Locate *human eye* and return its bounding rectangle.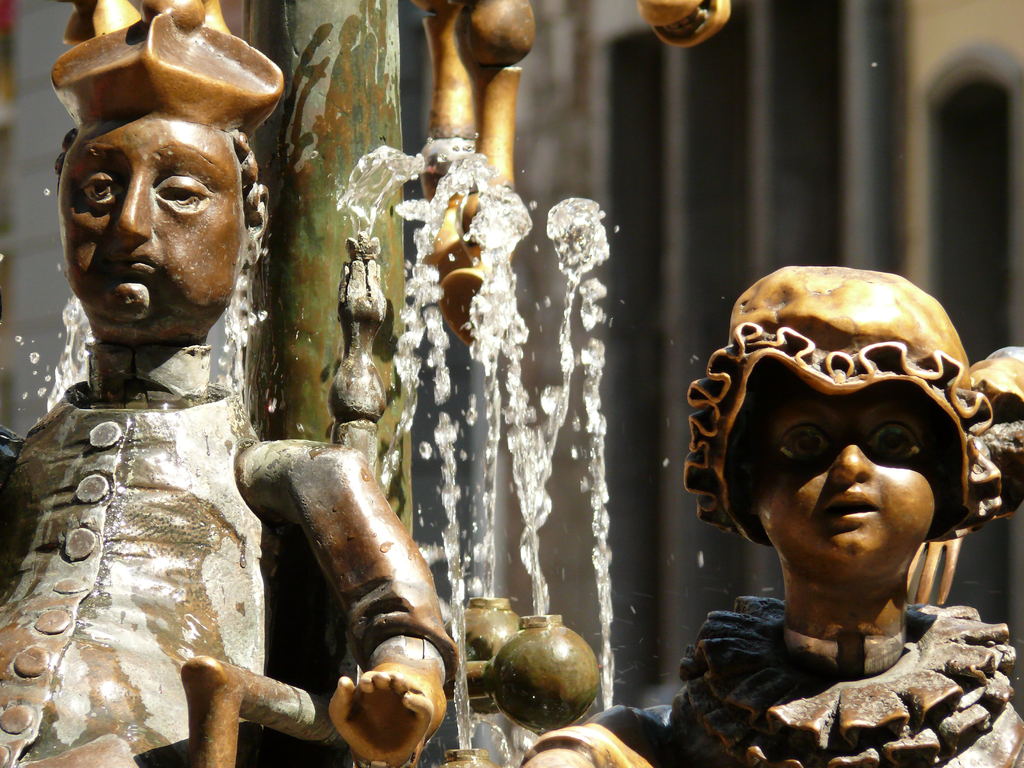
[76,170,124,214].
